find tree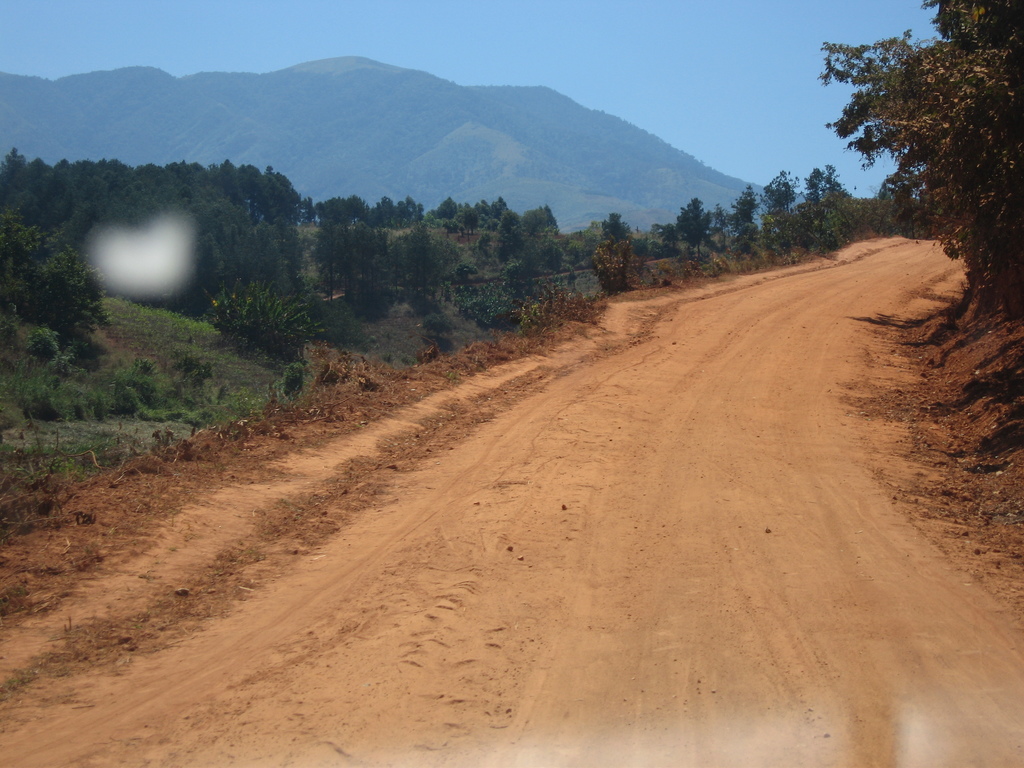
crop(814, 0, 1023, 294)
